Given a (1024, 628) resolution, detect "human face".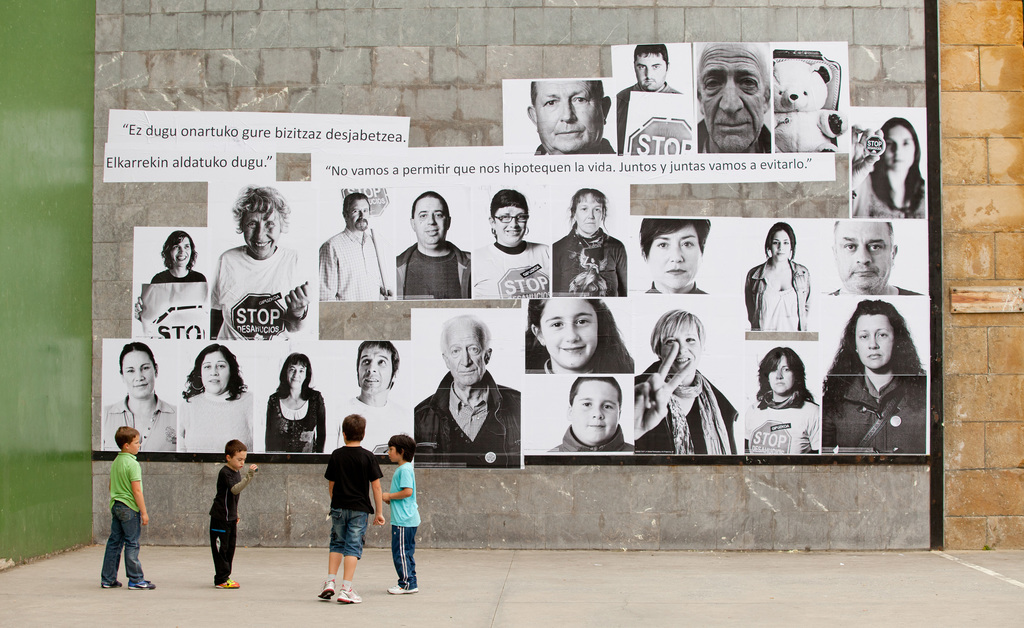
(356, 344, 393, 393).
